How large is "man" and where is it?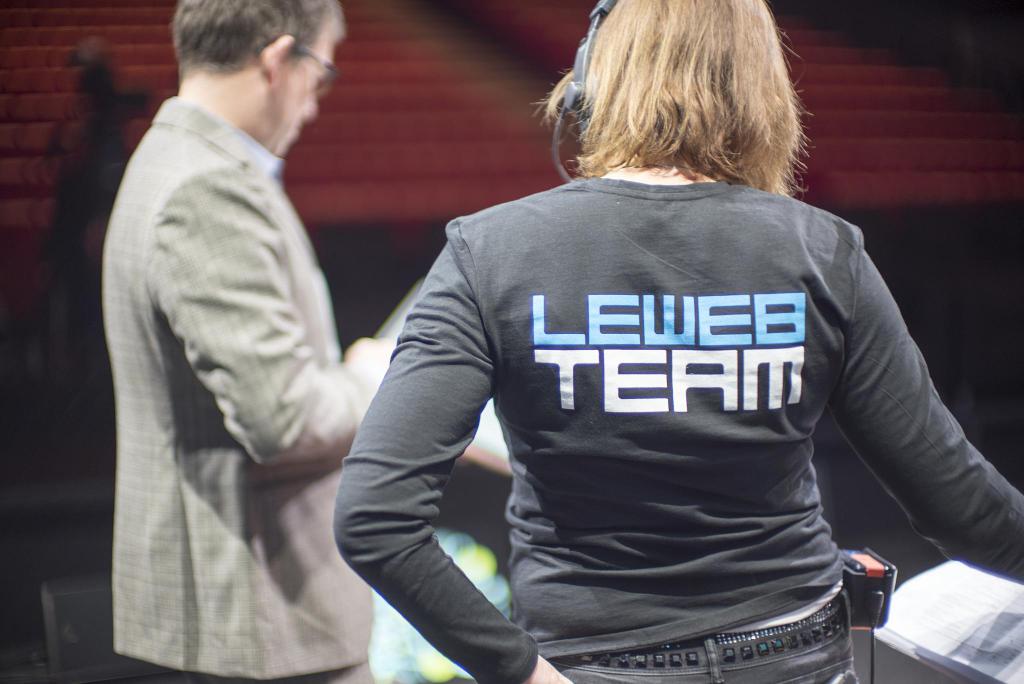
Bounding box: {"left": 90, "top": 0, "right": 383, "bottom": 683}.
